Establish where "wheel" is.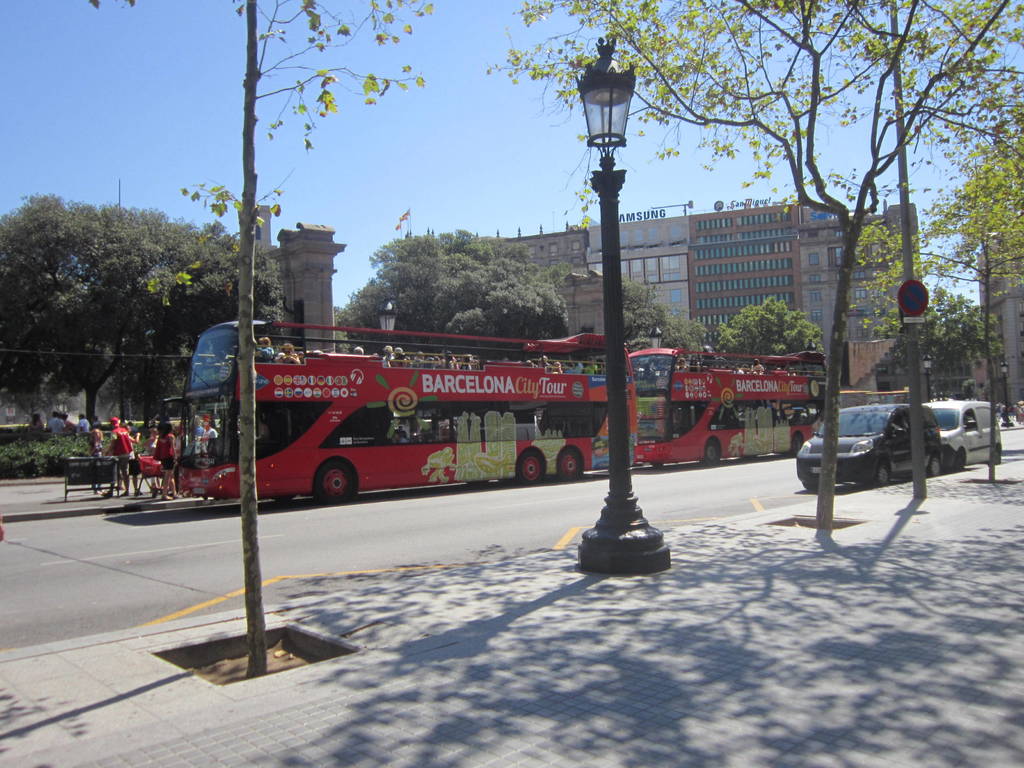
Established at 993 448 1001 465.
